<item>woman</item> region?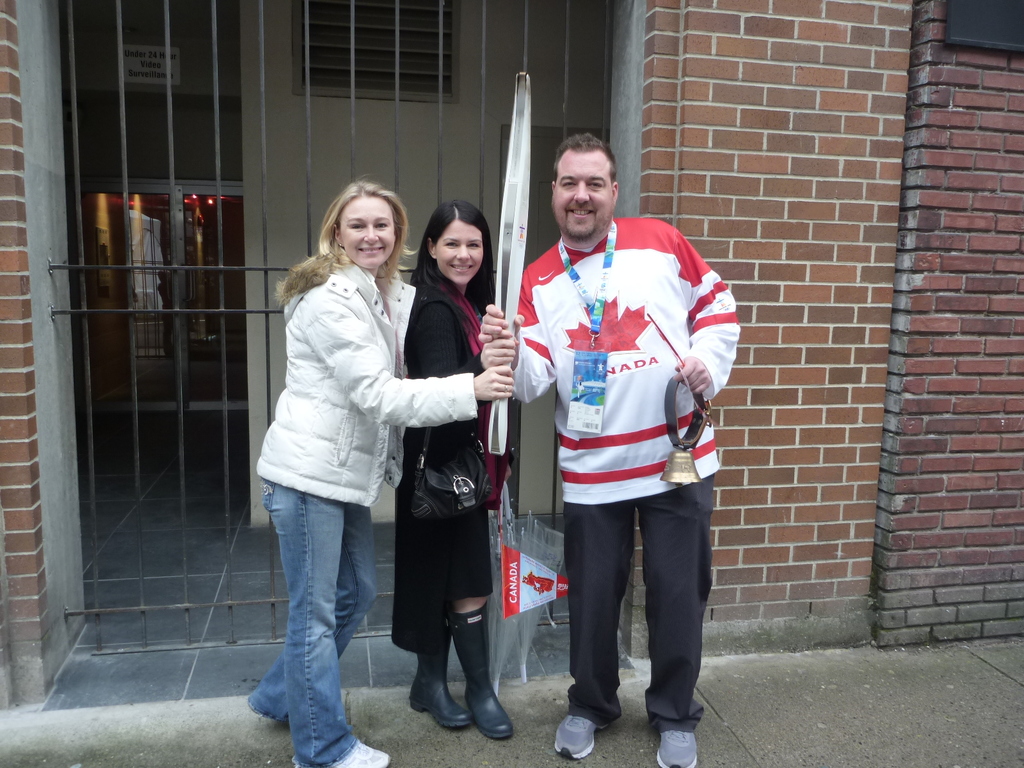
locate(391, 197, 515, 736)
